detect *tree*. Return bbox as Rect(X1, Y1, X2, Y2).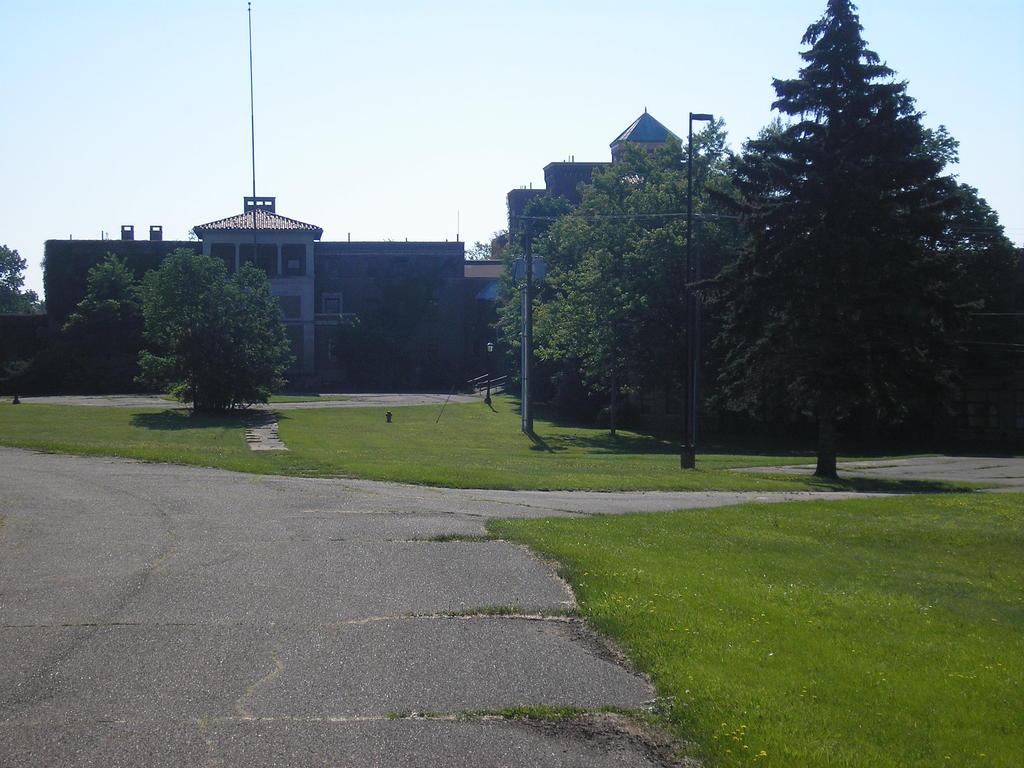
Rect(330, 258, 449, 389).
